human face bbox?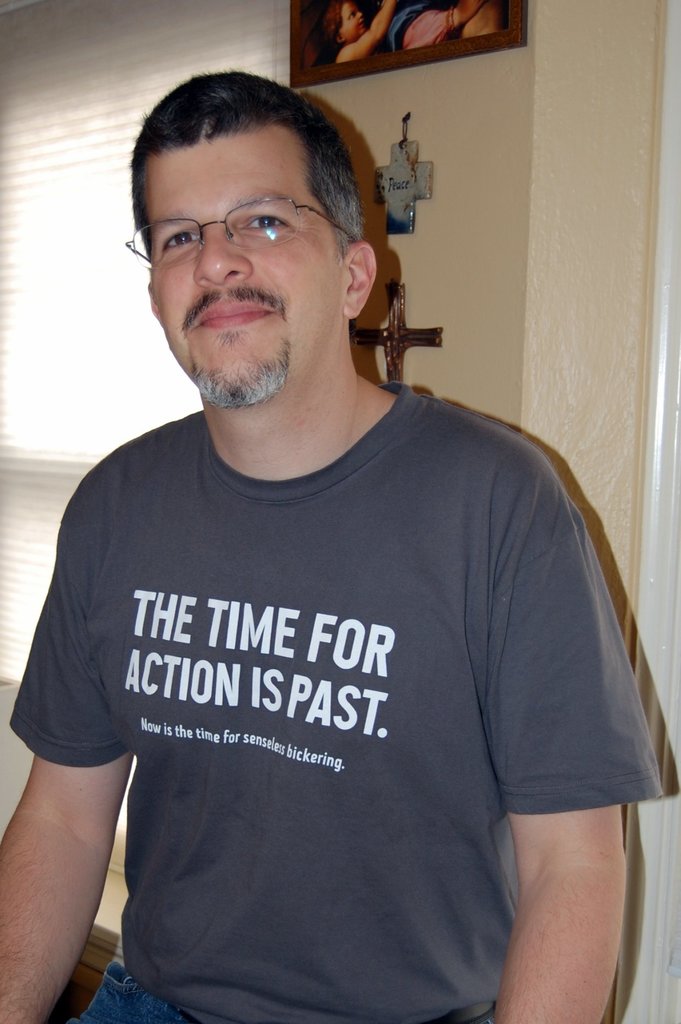
box=[126, 124, 345, 410]
